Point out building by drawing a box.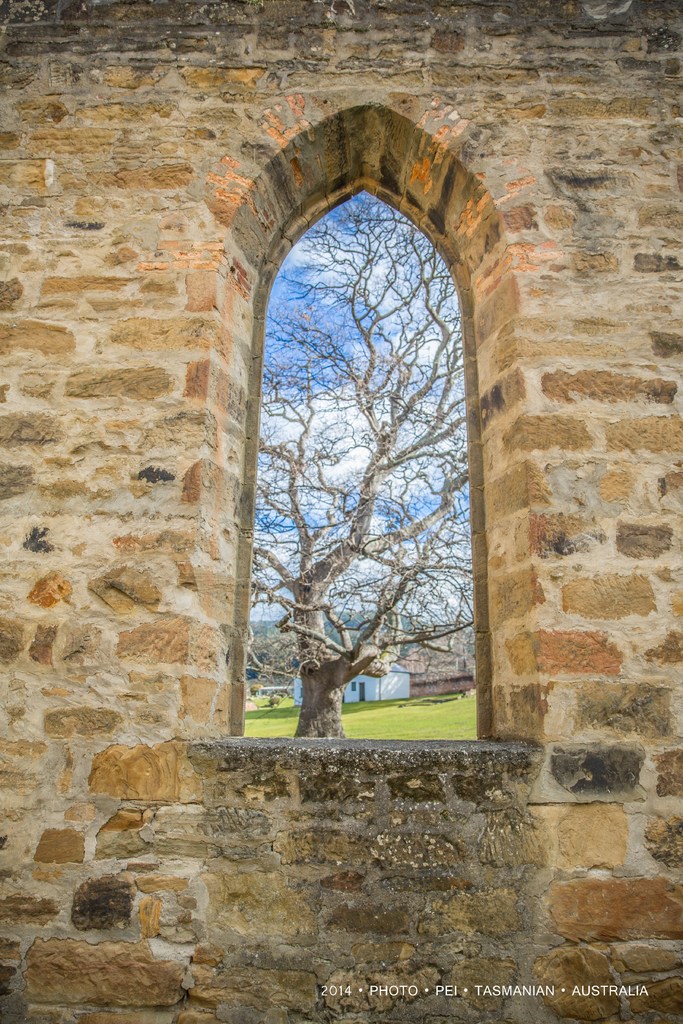
bbox=[297, 643, 414, 712].
